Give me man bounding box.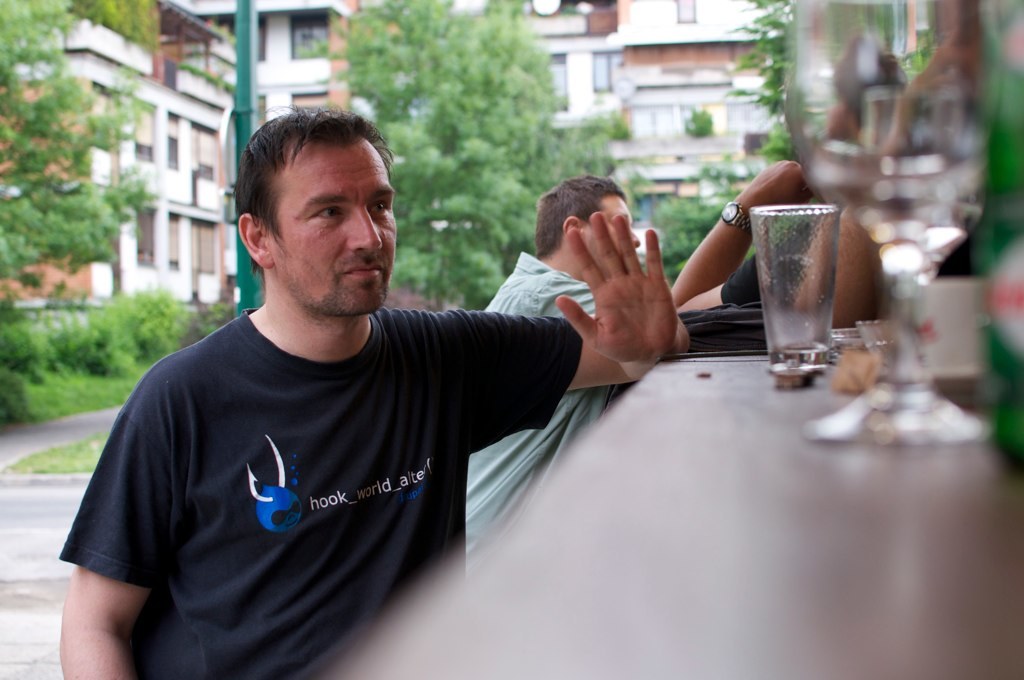
box=[468, 176, 671, 600].
